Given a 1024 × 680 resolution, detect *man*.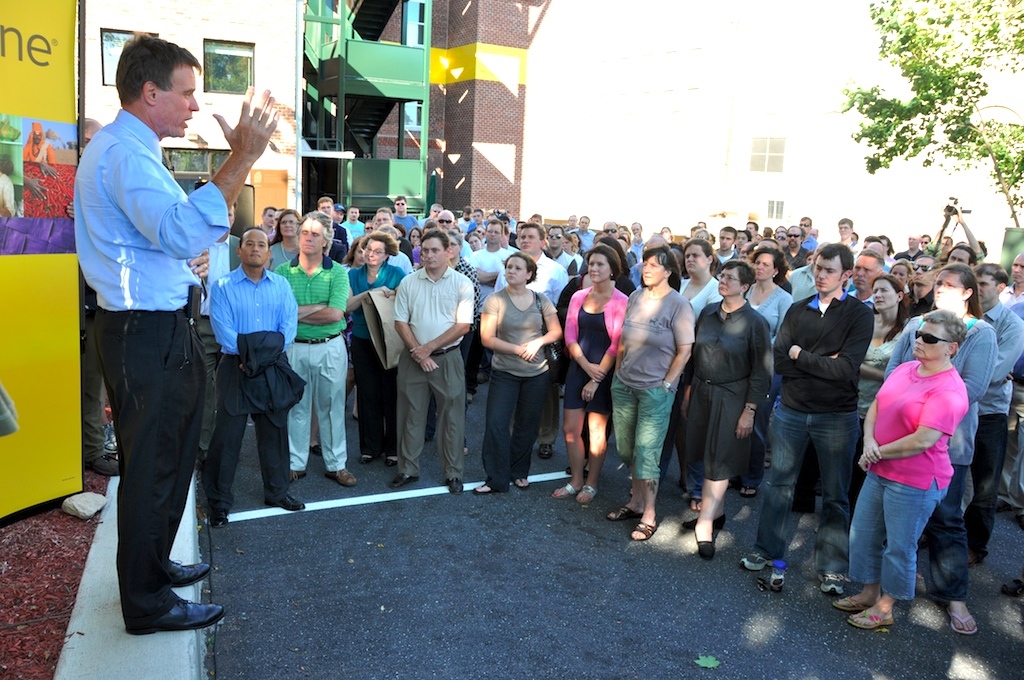
pyautogui.locateOnScreen(81, 114, 118, 474).
